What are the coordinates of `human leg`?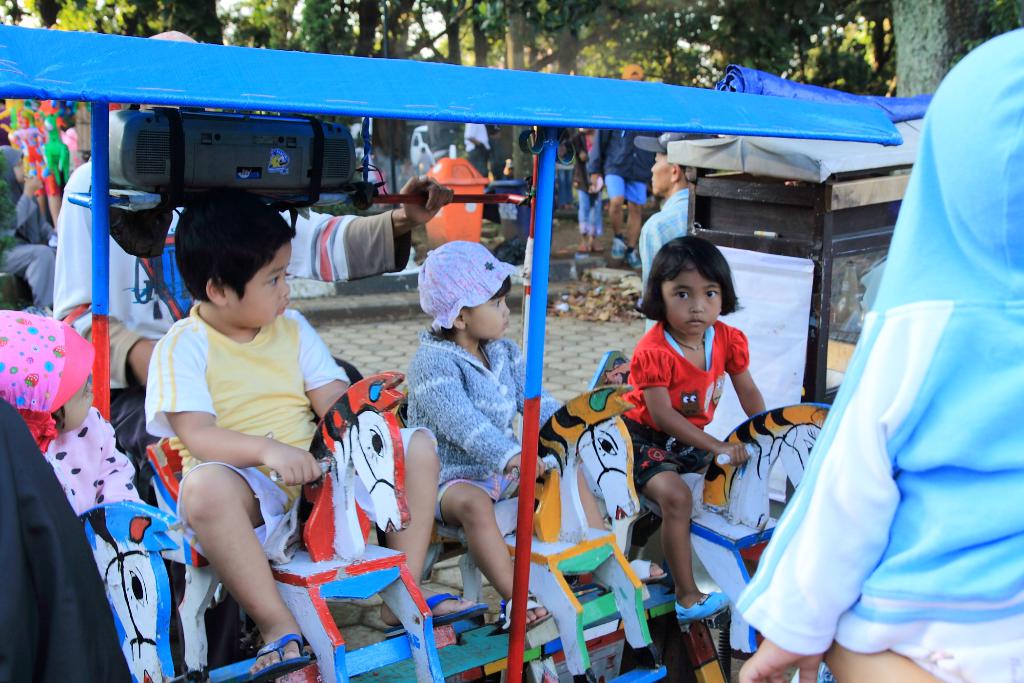
(left=313, top=425, right=494, bottom=636).
